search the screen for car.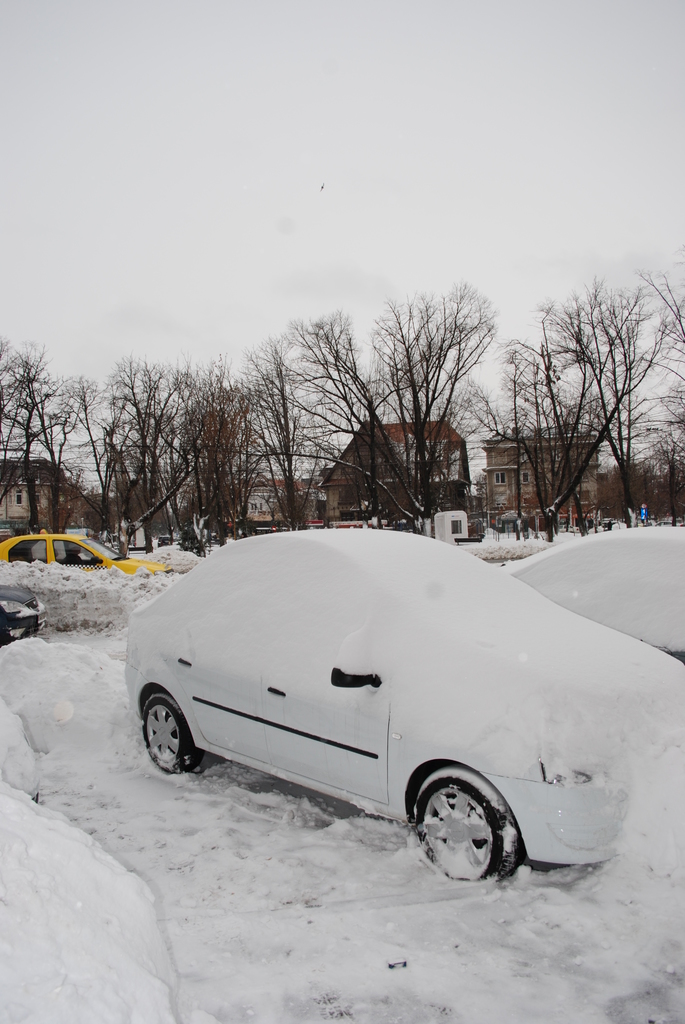
Found at detection(656, 521, 684, 526).
